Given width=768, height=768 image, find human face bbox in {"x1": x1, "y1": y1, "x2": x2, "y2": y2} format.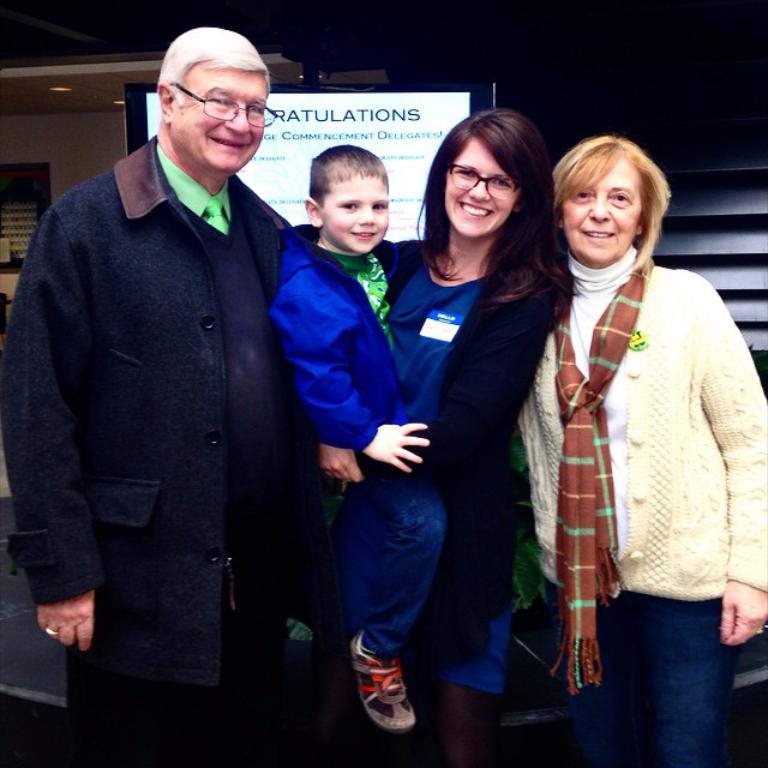
{"x1": 323, "y1": 172, "x2": 394, "y2": 250}.
